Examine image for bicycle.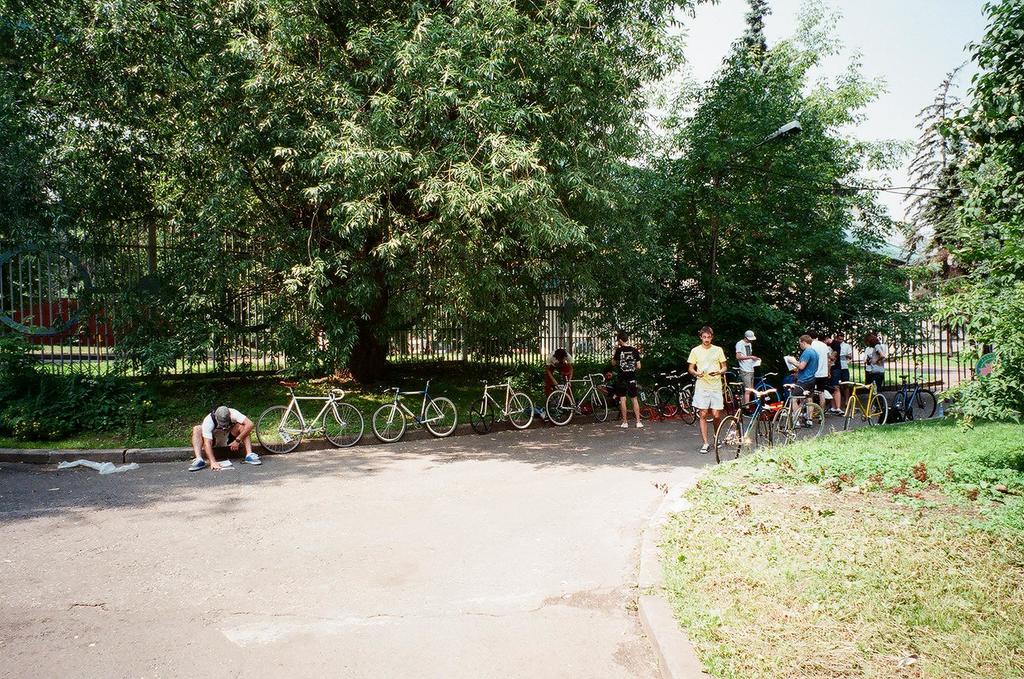
Examination result: bbox(892, 367, 954, 419).
